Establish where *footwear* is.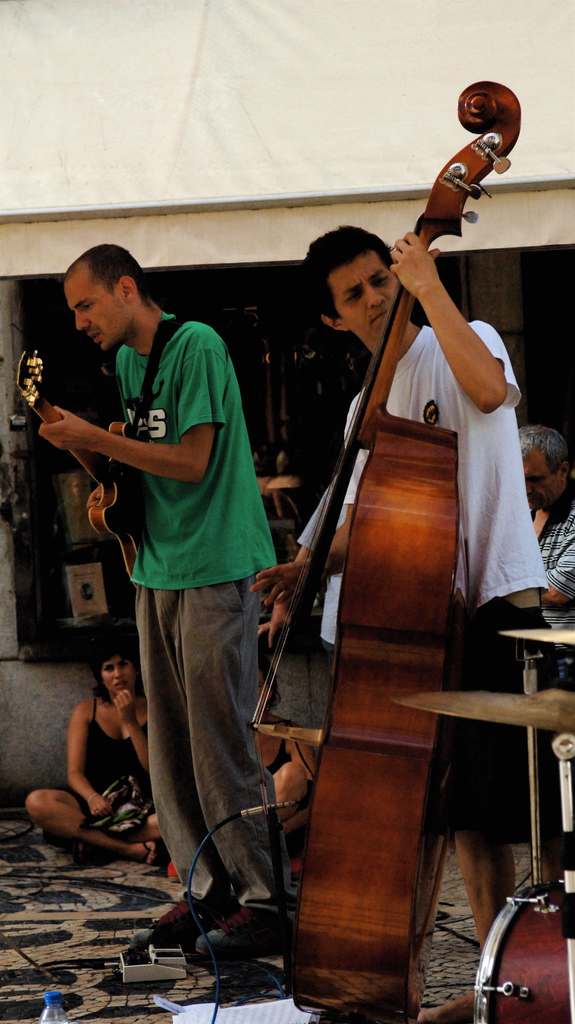
Established at 198,902,296,960.
